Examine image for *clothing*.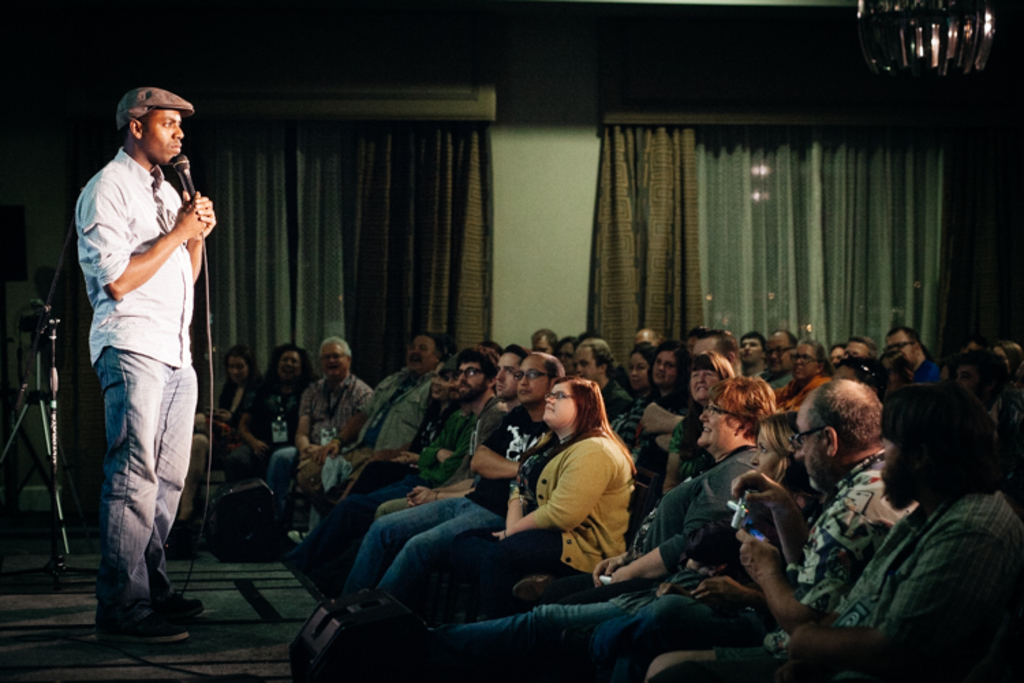
Examination result: left=599, top=377, right=642, bottom=410.
